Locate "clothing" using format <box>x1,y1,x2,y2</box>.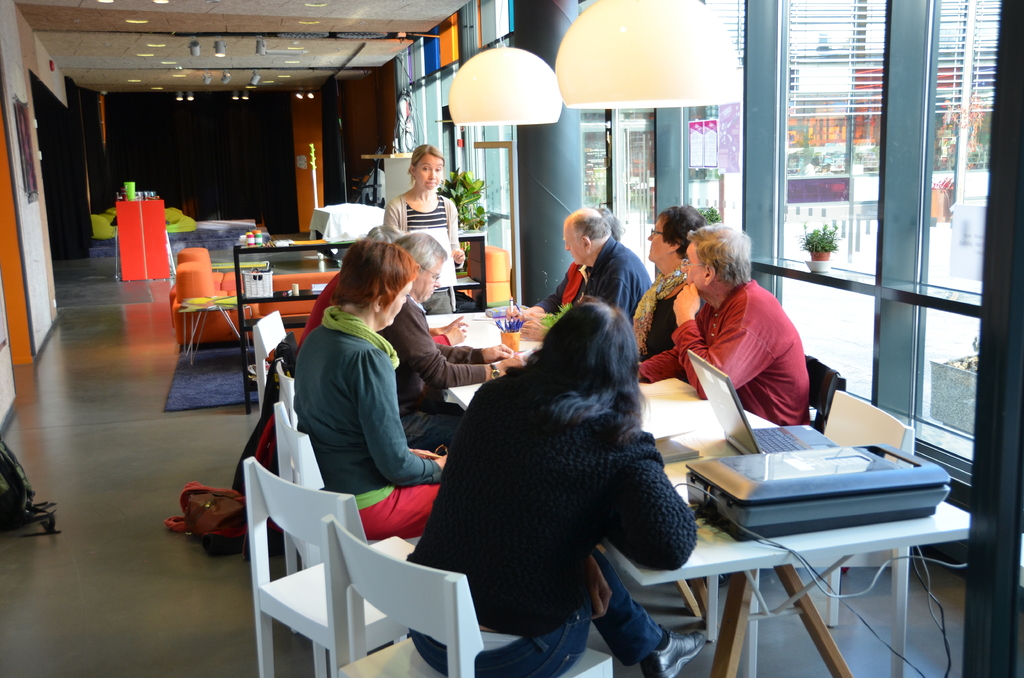
<box>292,305,442,538</box>.
